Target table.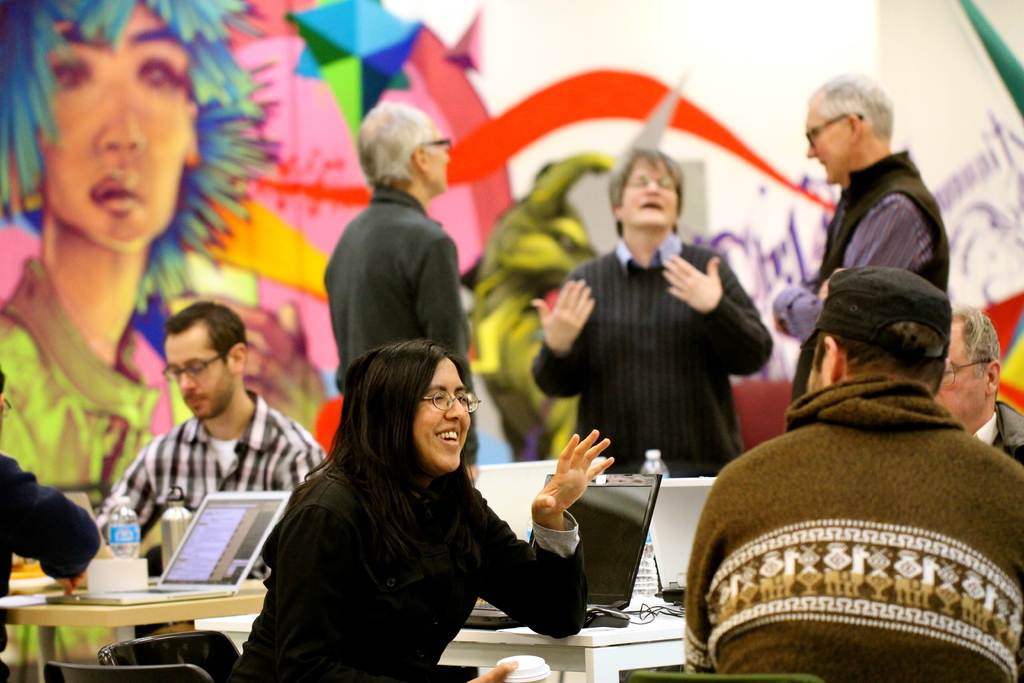
Target region: x1=0 y1=575 x2=272 y2=682.
